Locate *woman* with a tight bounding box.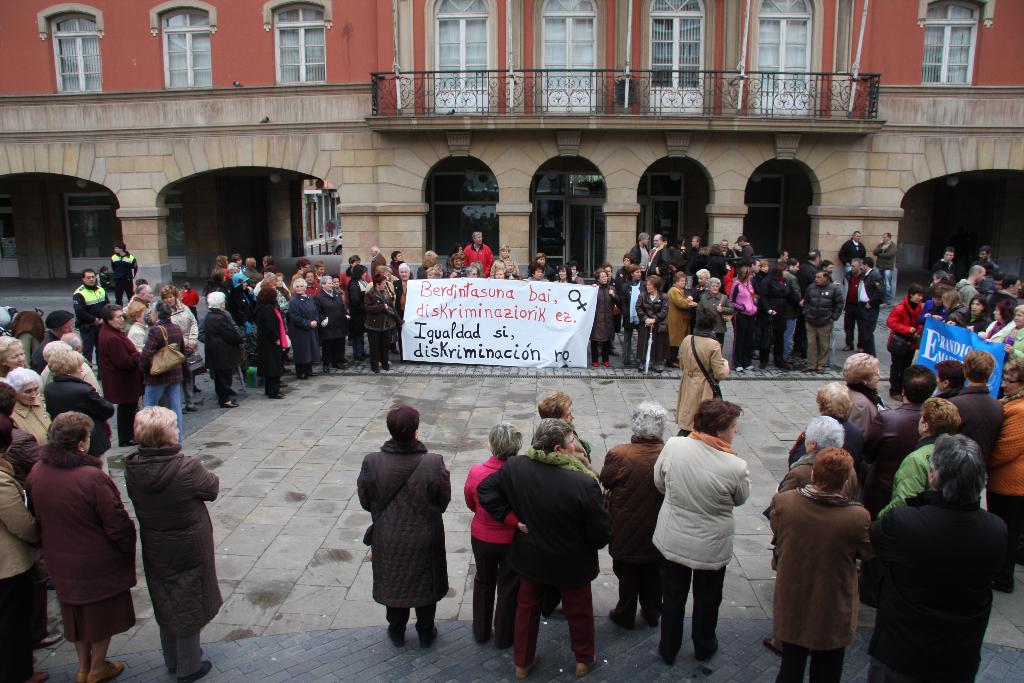
detection(591, 268, 621, 368).
